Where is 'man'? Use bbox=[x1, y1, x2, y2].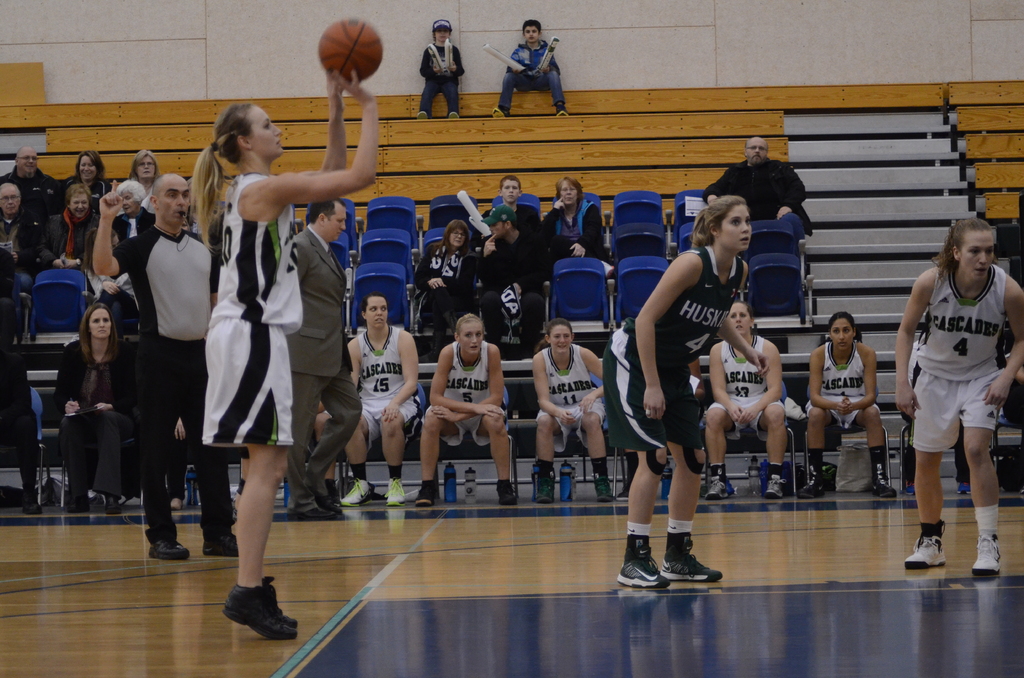
bbox=[6, 177, 41, 304].
